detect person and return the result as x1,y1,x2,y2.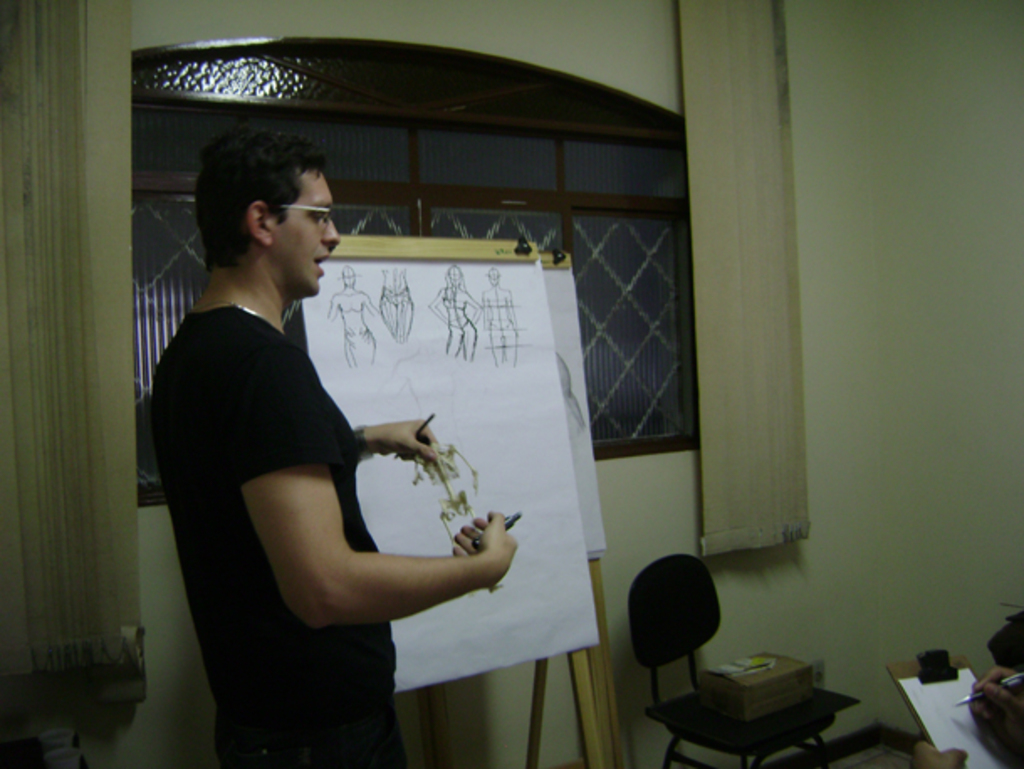
908,663,1022,767.
